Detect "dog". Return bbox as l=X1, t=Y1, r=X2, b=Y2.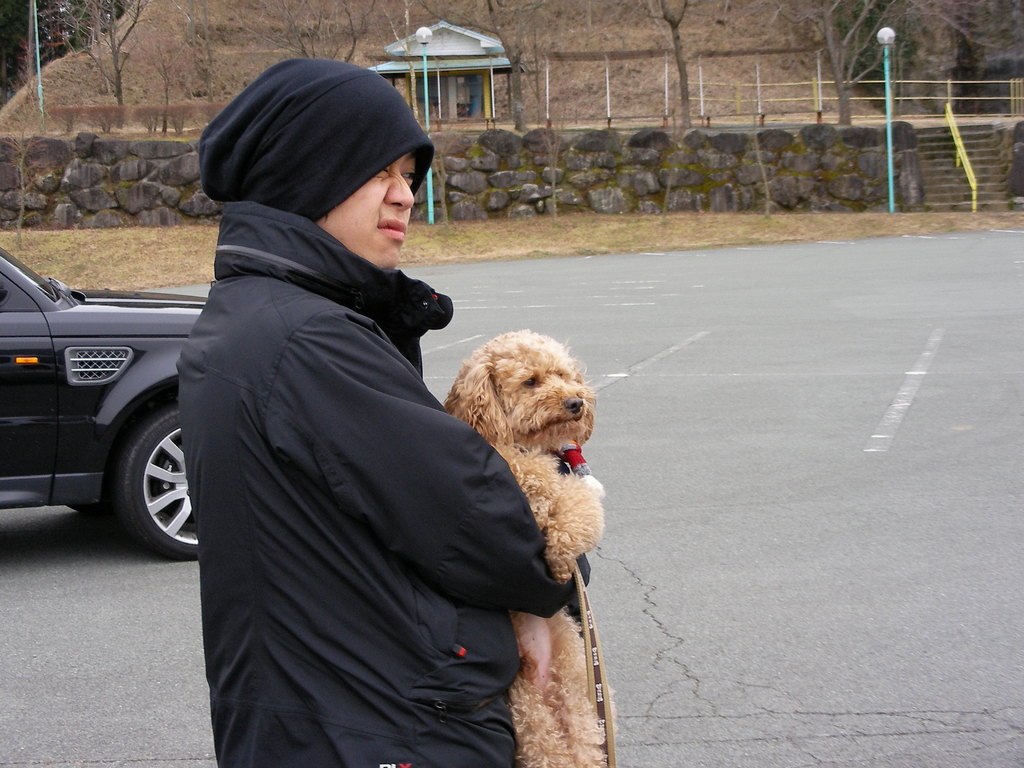
l=444, t=324, r=618, b=767.
